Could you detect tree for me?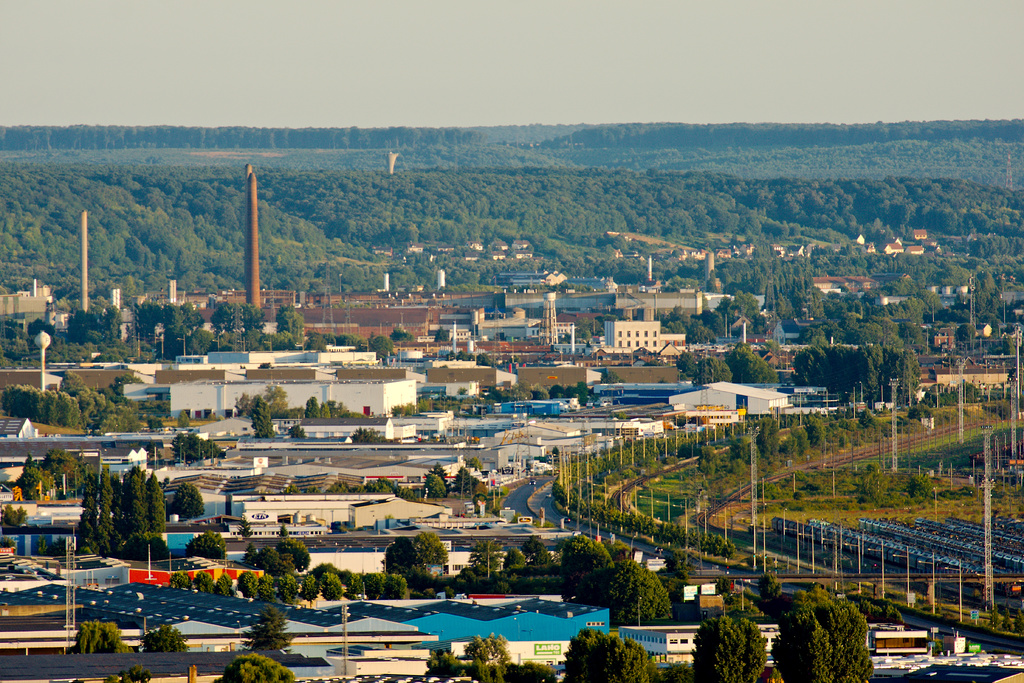
Detection result: 502:661:559:682.
